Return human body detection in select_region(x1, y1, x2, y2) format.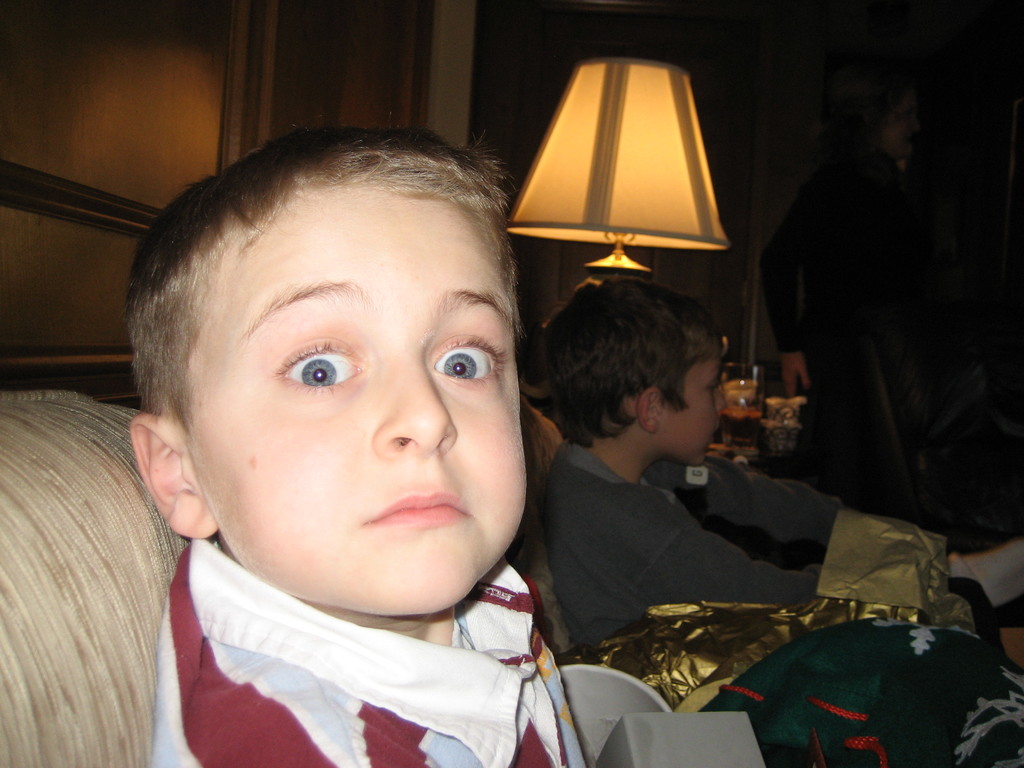
select_region(150, 618, 584, 767).
